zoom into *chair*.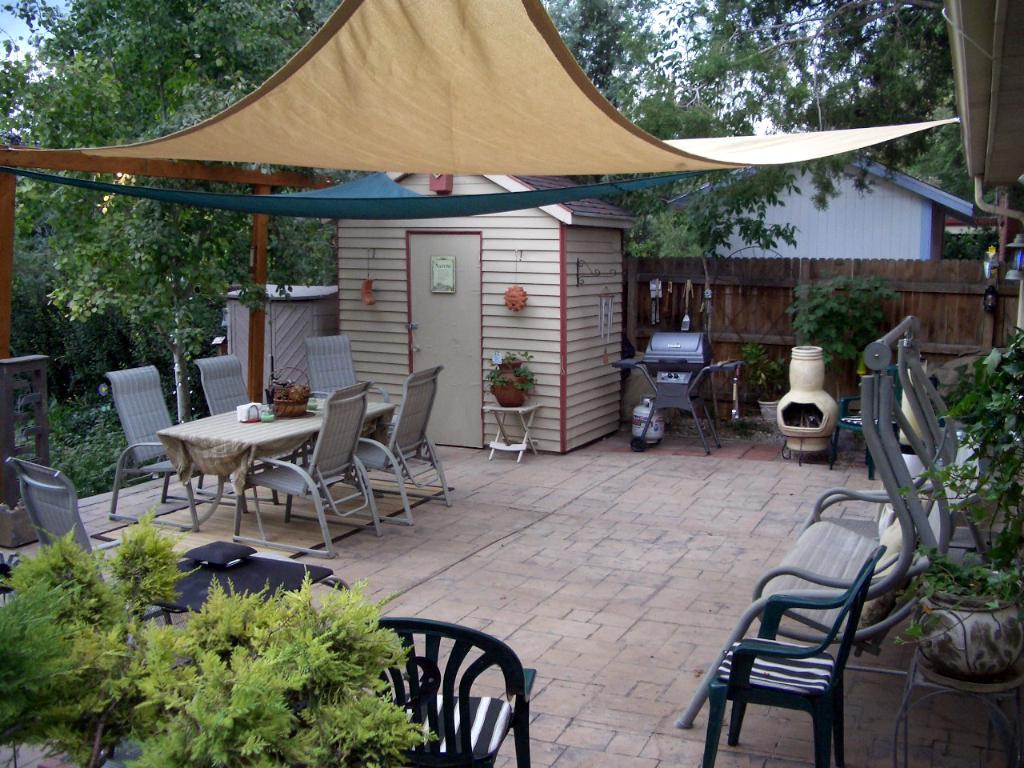
Zoom target: BBox(102, 366, 245, 534).
